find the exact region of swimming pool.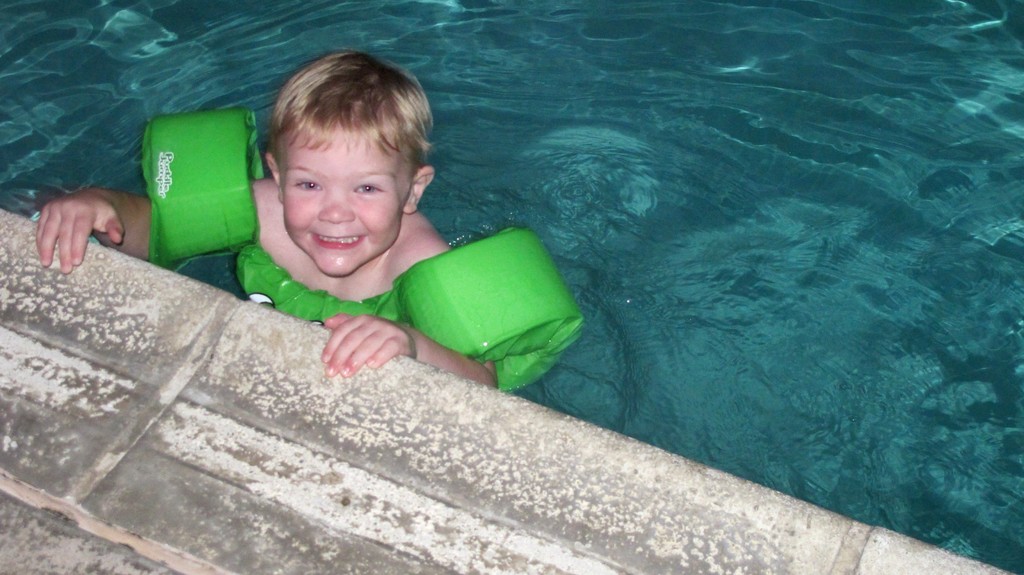
Exact region: <region>0, 0, 1023, 572</region>.
